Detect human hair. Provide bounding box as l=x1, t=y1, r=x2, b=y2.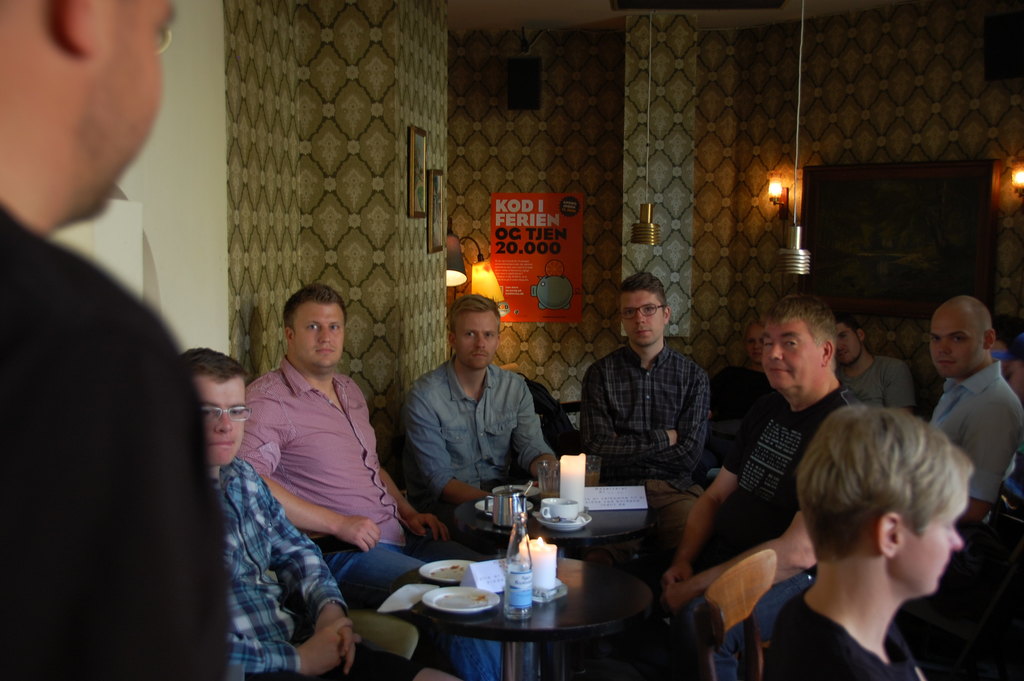
l=806, t=414, r=980, b=603.
